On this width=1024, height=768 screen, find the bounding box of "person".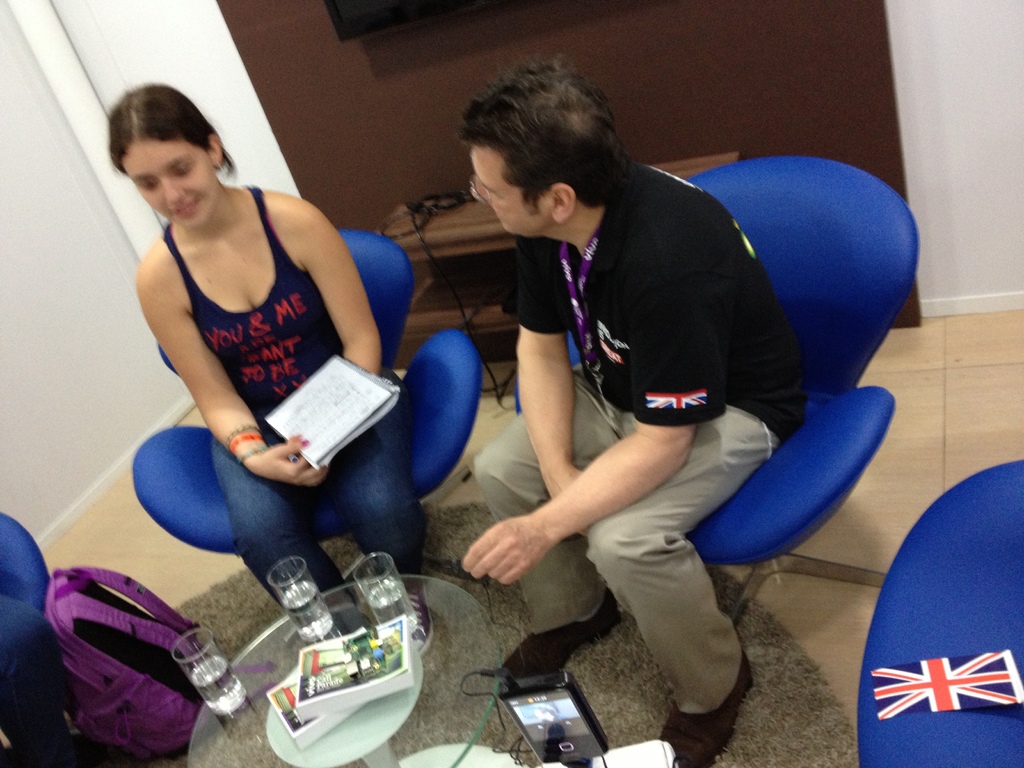
Bounding box: Rect(117, 63, 425, 666).
